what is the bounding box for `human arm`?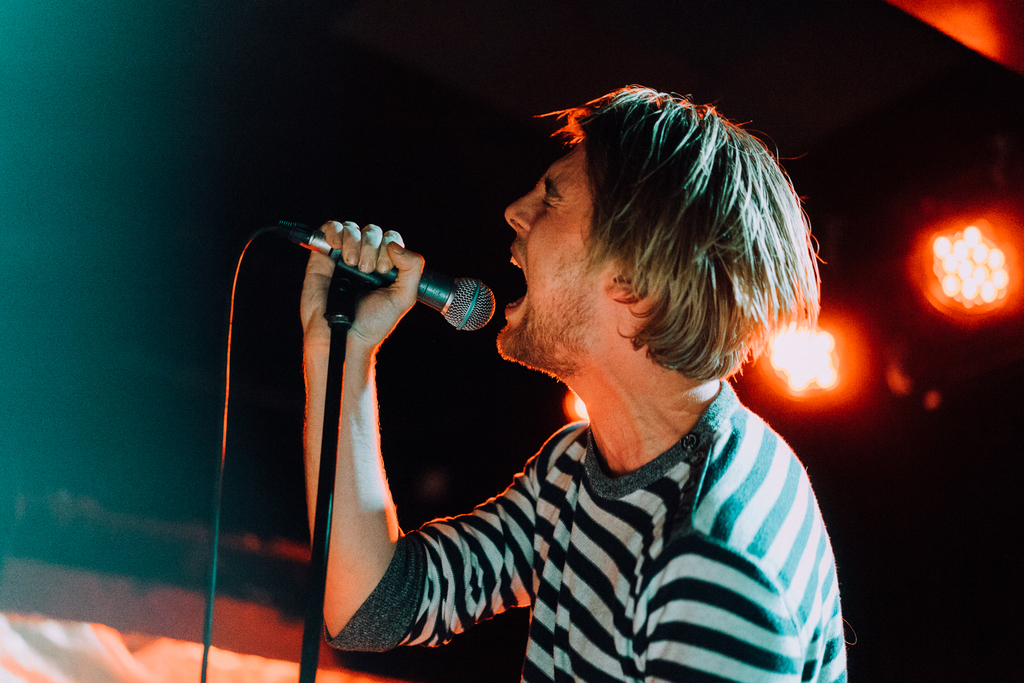
left=235, top=260, right=506, bottom=638.
